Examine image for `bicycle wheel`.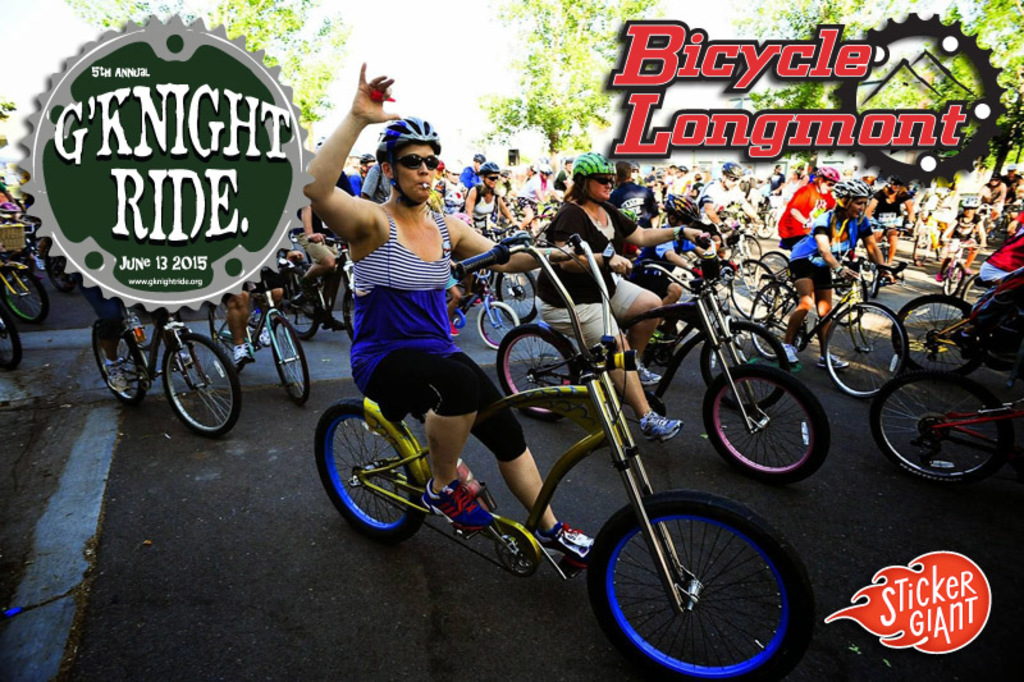
Examination result: 275/305/316/406.
